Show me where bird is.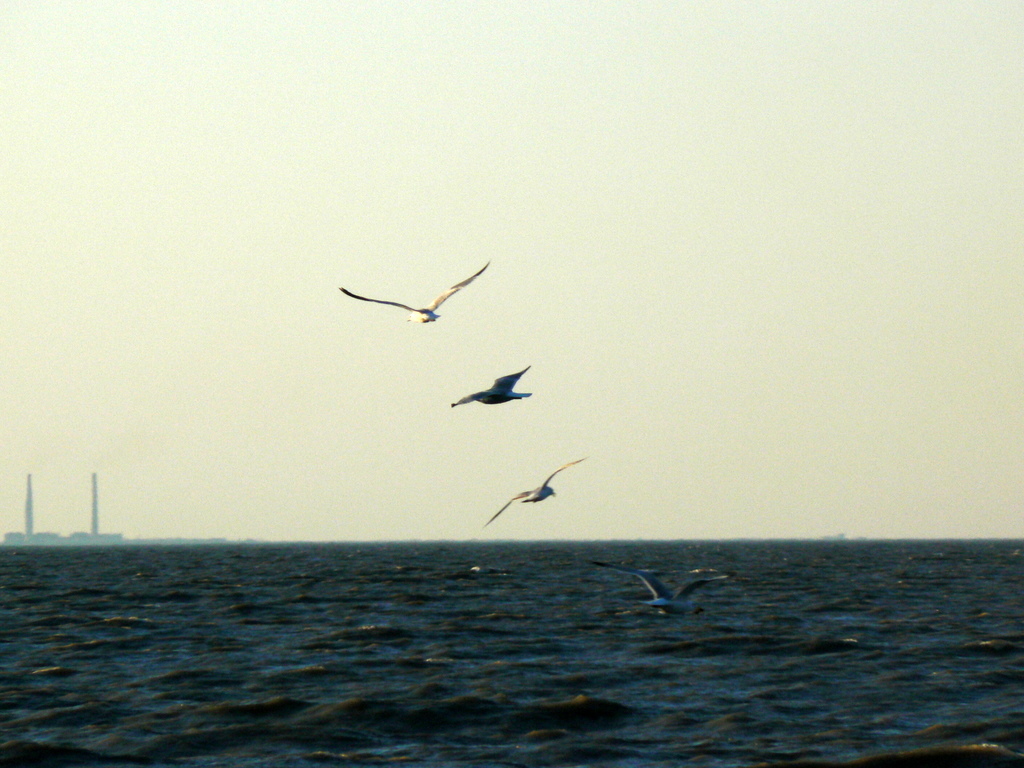
bird is at (449,362,535,421).
